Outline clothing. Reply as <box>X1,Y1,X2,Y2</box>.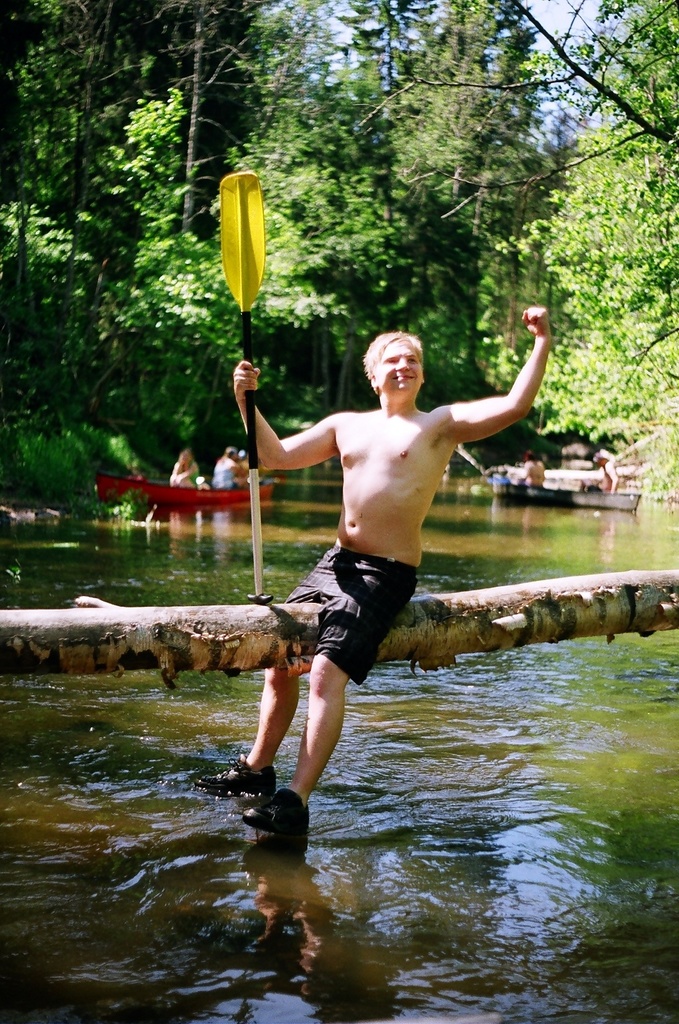
<box>204,447,237,495</box>.
